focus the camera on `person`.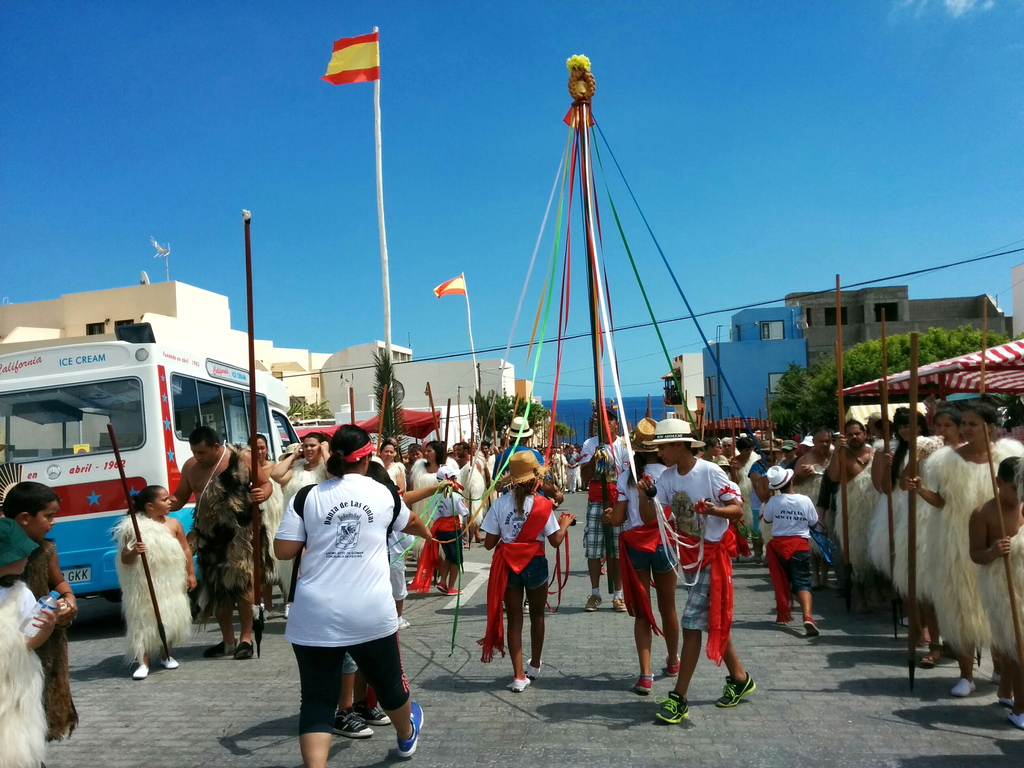
Focus region: 269/421/423/767.
